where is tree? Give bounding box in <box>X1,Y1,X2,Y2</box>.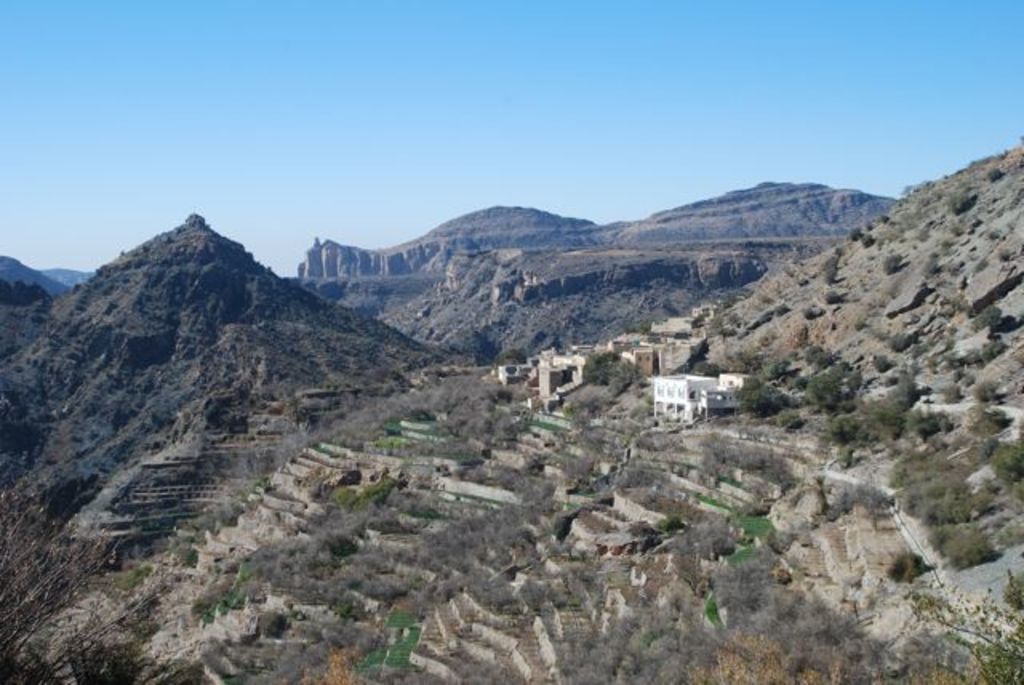
<box>581,351,618,383</box>.
